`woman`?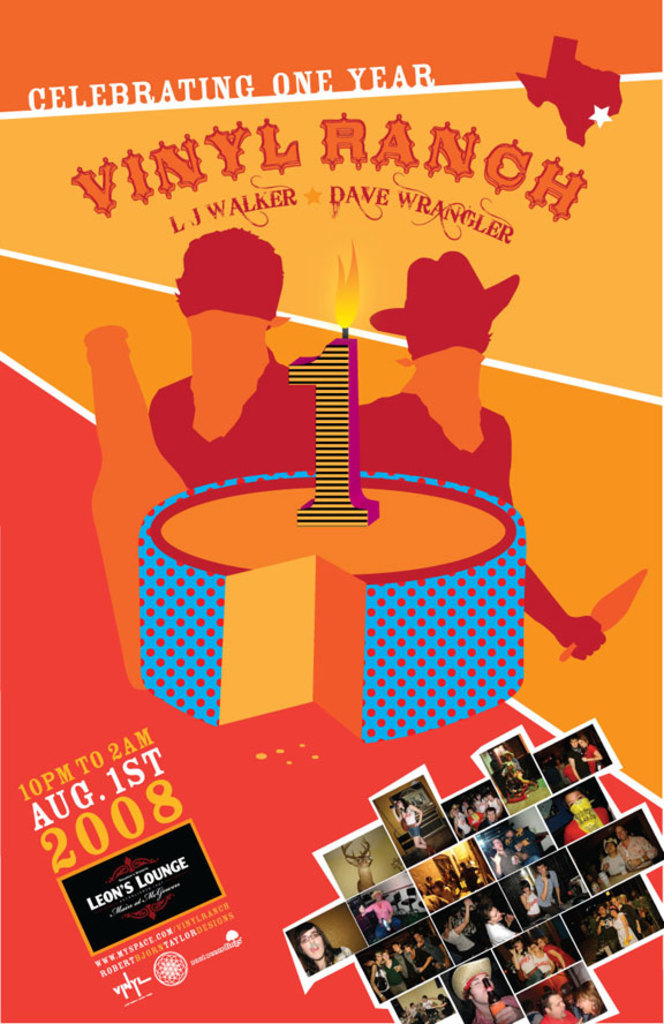
box(511, 938, 540, 985)
